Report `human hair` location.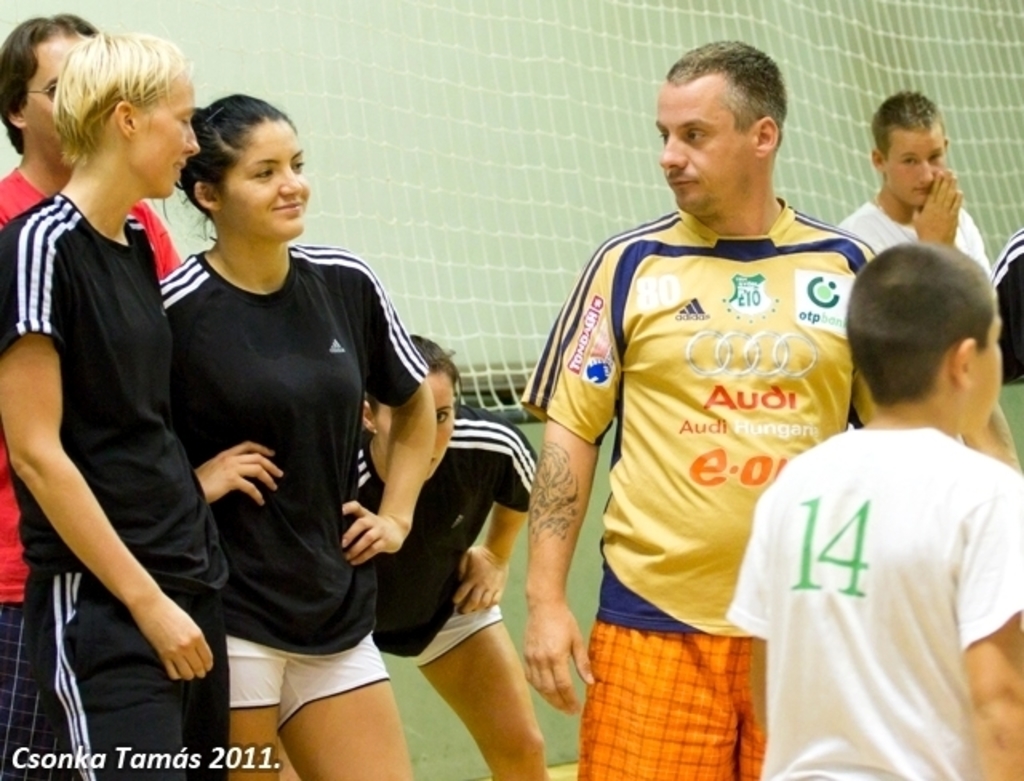
Report: x1=365 y1=334 x2=461 y2=419.
